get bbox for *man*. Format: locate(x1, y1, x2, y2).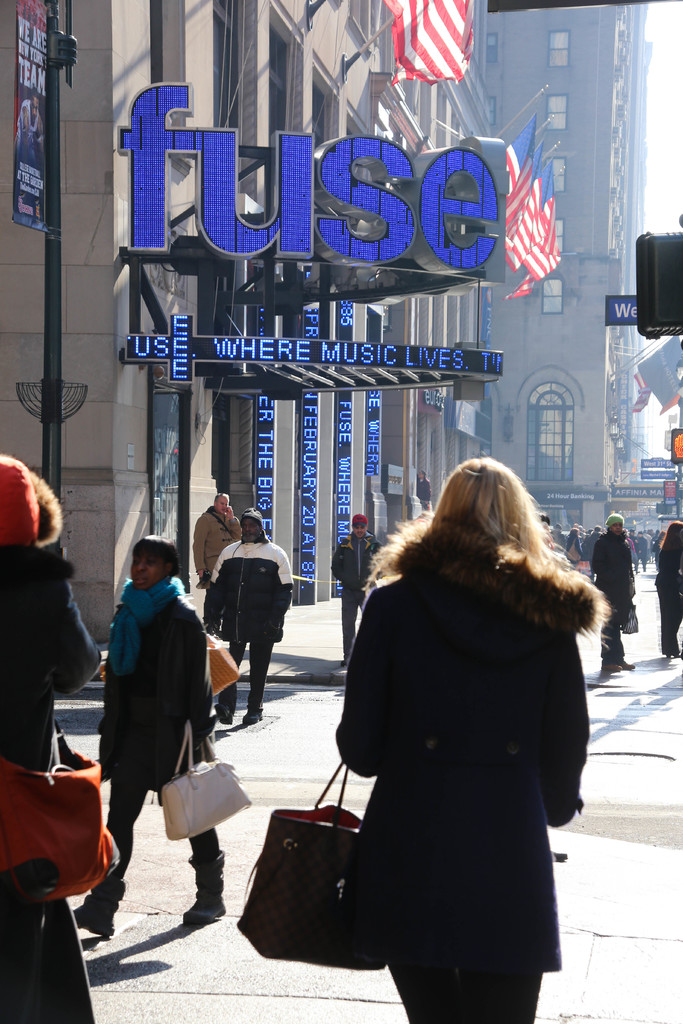
locate(416, 470, 430, 507).
